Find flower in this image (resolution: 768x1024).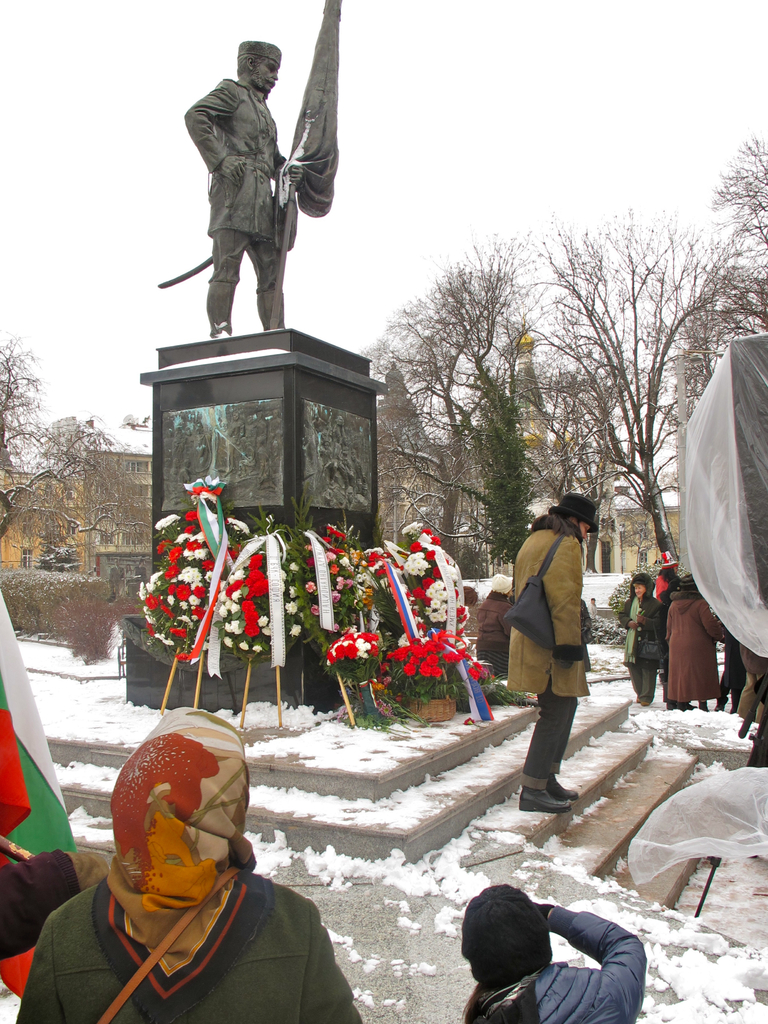
box=[290, 622, 302, 641].
